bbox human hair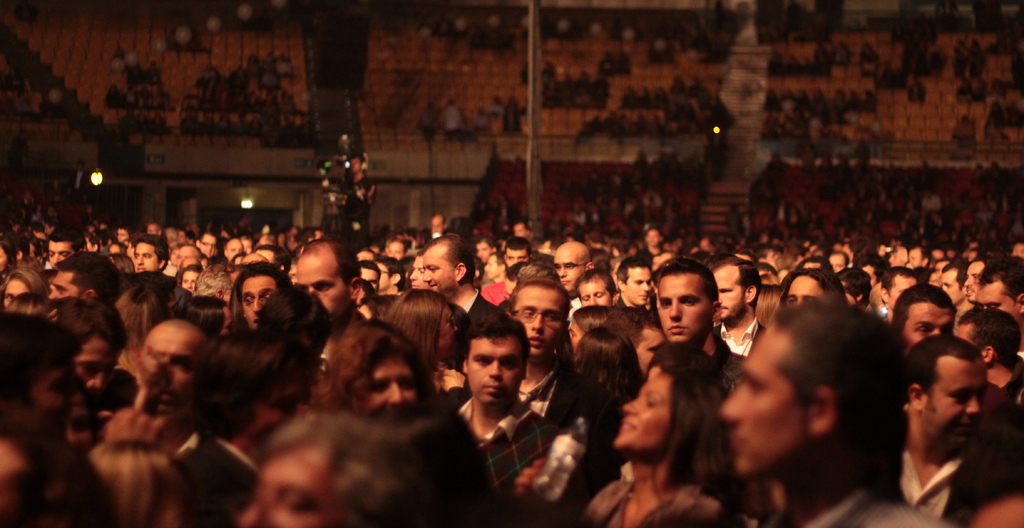
[x1=650, y1=340, x2=714, y2=363]
